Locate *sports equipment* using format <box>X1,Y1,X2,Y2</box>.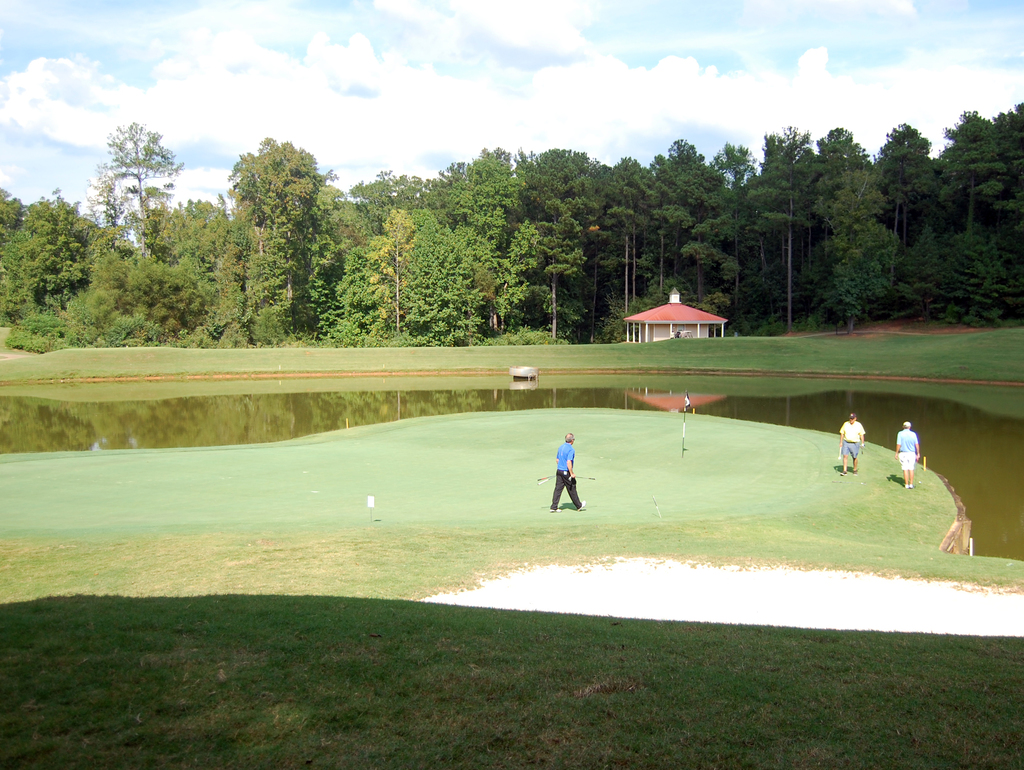
<box>914,460,919,488</box>.
